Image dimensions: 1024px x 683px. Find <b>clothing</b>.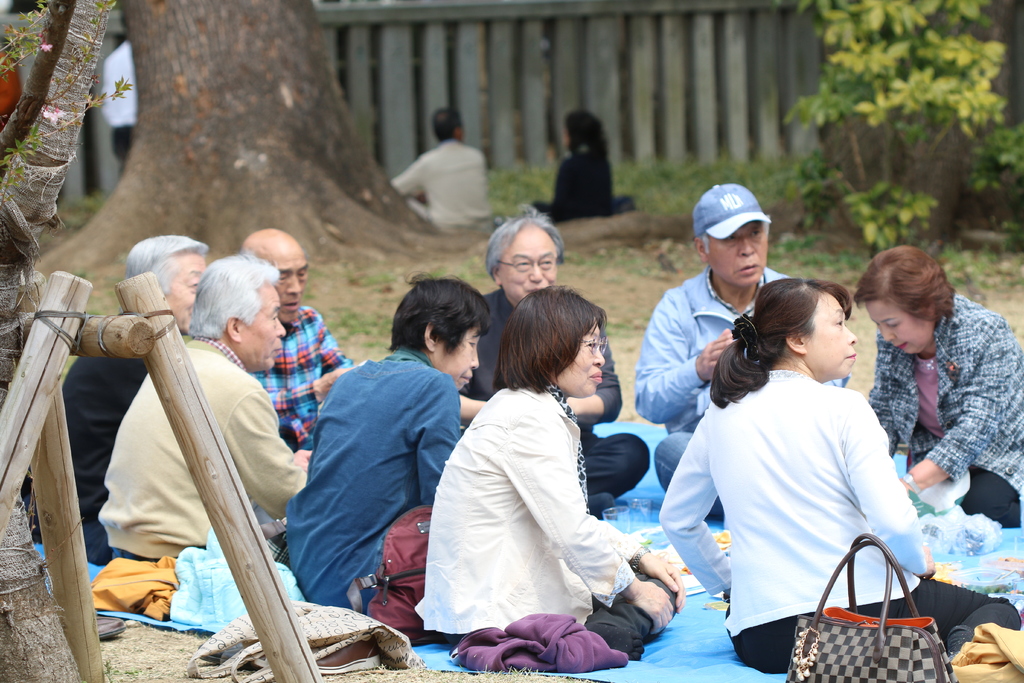
detection(0, 52, 21, 122).
